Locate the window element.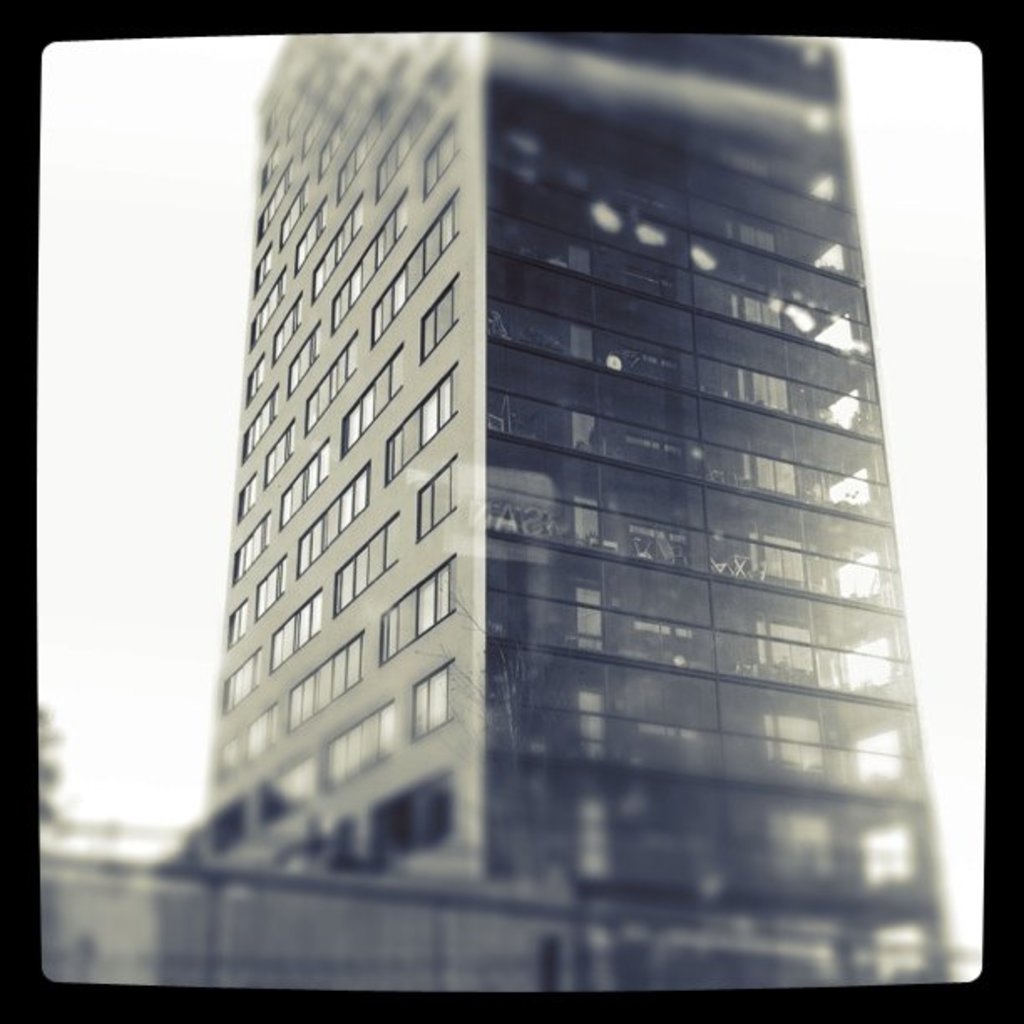
Element bbox: (x1=338, y1=346, x2=408, y2=457).
